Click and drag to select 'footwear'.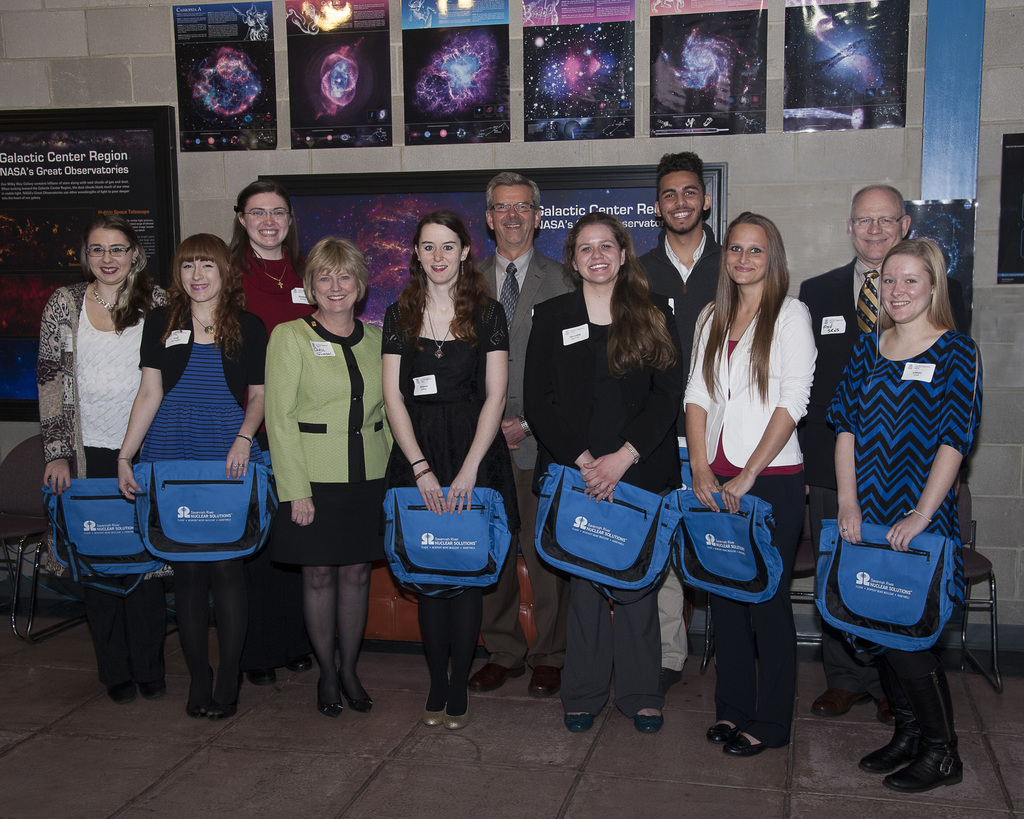
Selection: 420 669 447 727.
